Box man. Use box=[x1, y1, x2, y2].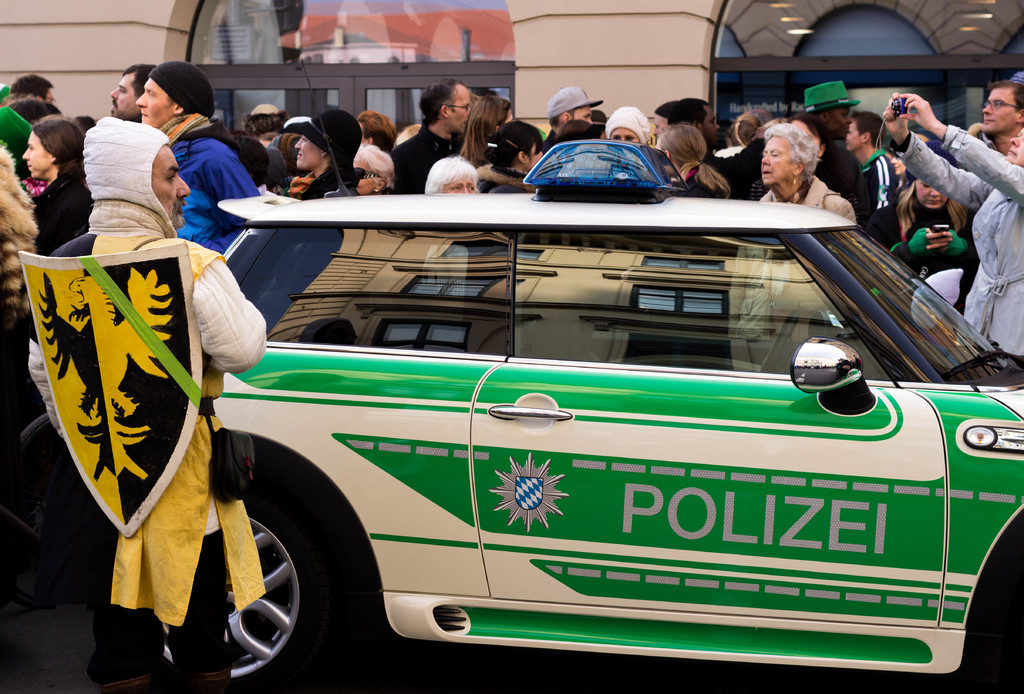
box=[797, 78, 861, 136].
